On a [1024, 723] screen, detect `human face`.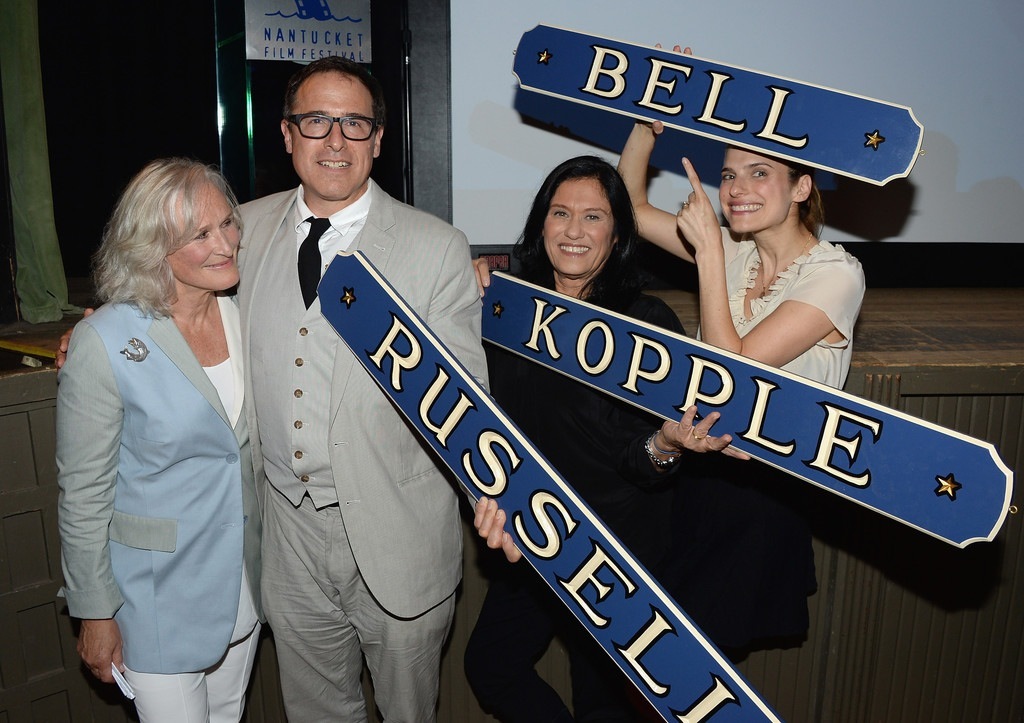
543:177:616:276.
